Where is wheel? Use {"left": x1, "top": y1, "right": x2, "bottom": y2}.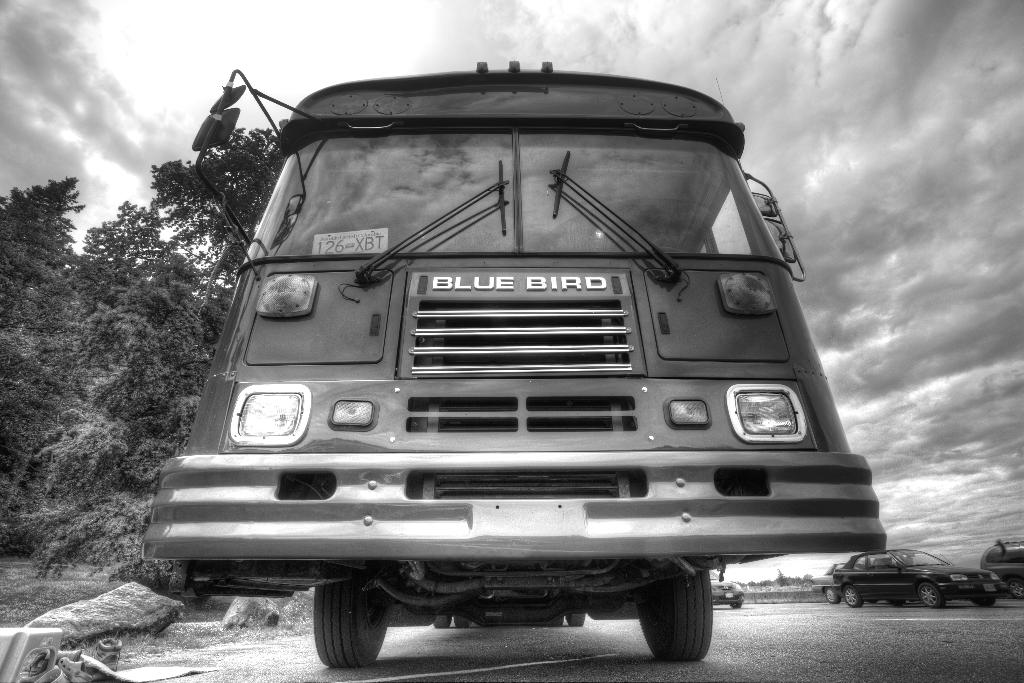
{"left": 826, "top": 588, "right": 840, "bottom": 604}.
